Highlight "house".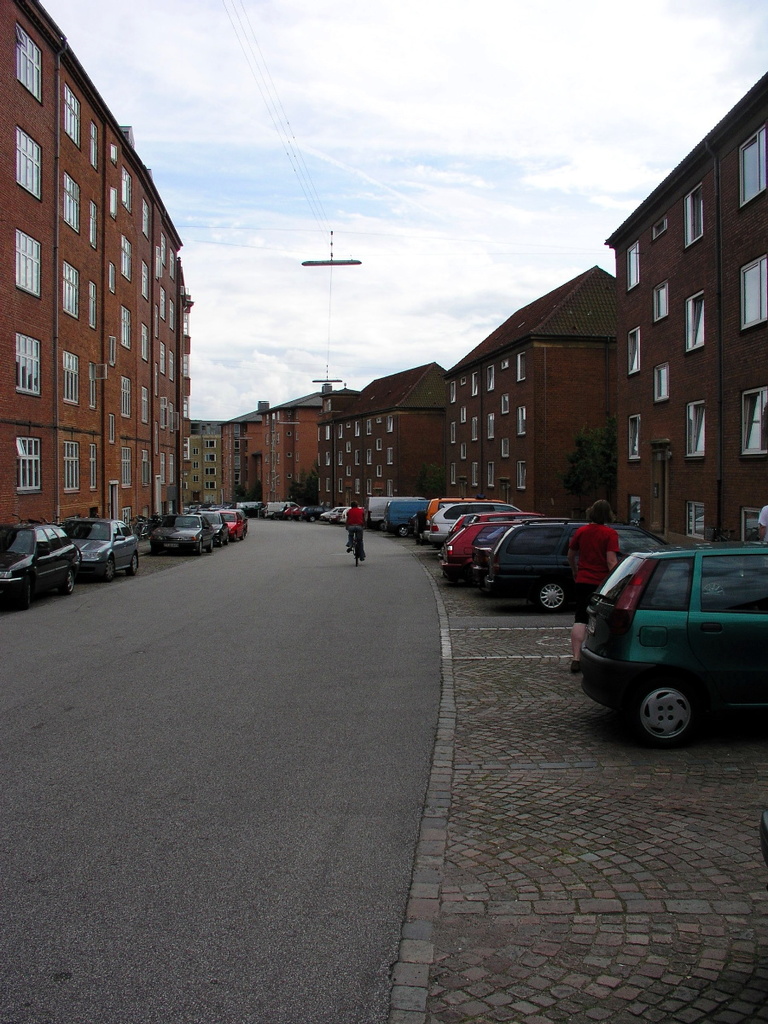
Highlighted region: {"left": 316, "top": 358, "right": 445, "bottom": 512}.
